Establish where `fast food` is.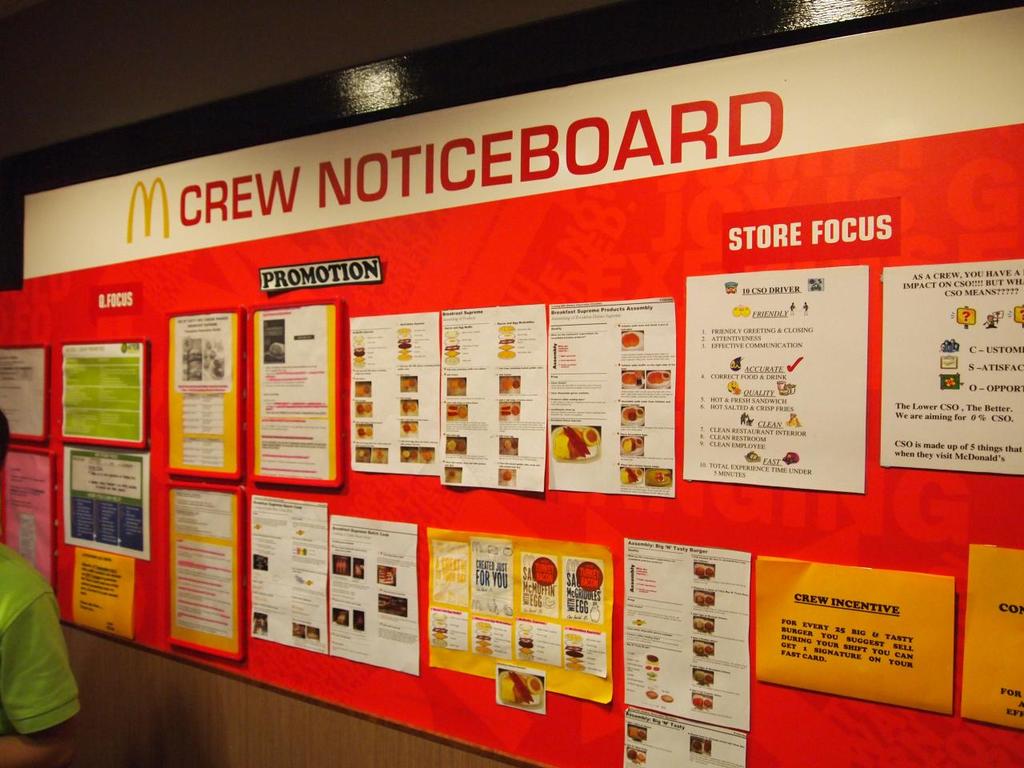
Established at bbox=[403, 399, 417, 418].
